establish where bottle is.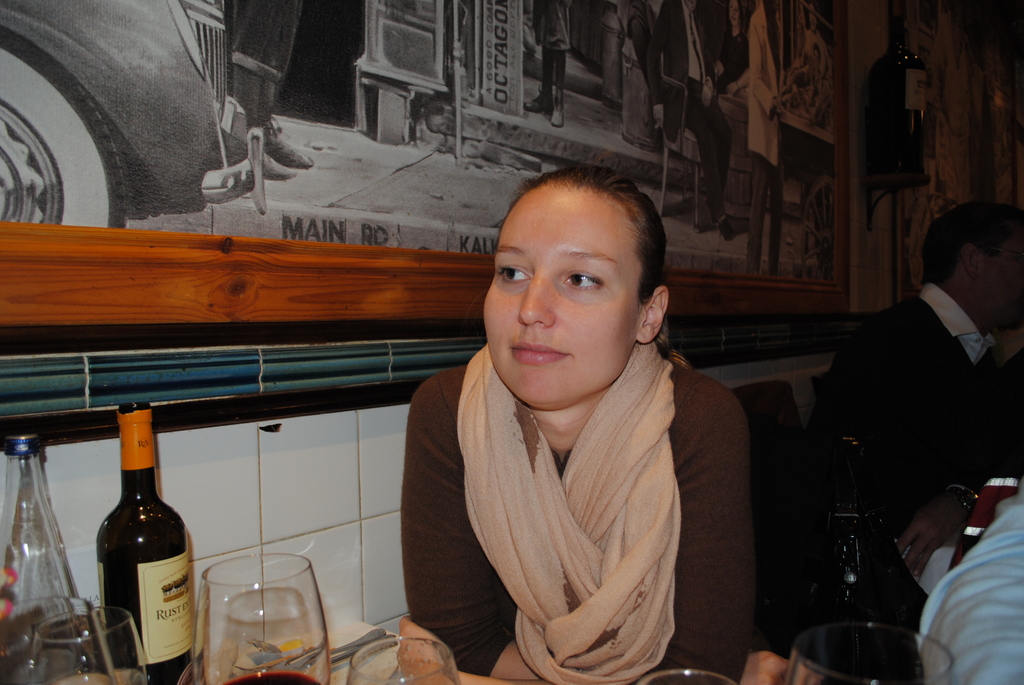
Established at [93,399,198,684].
